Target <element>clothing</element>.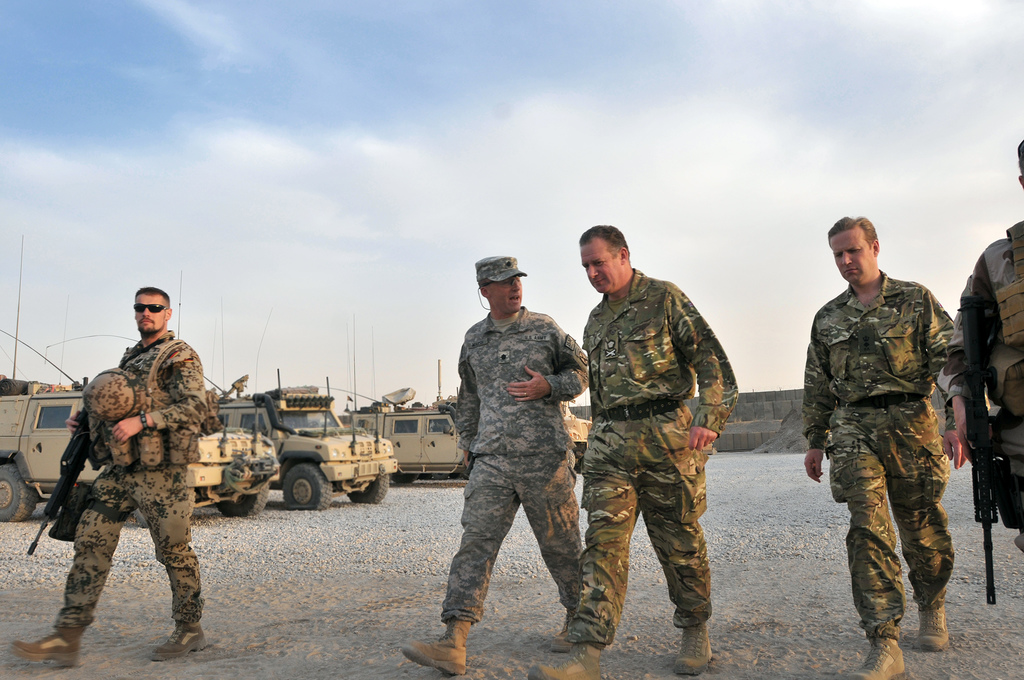
Target region: bbox=(956, 221, 1023, 545).
